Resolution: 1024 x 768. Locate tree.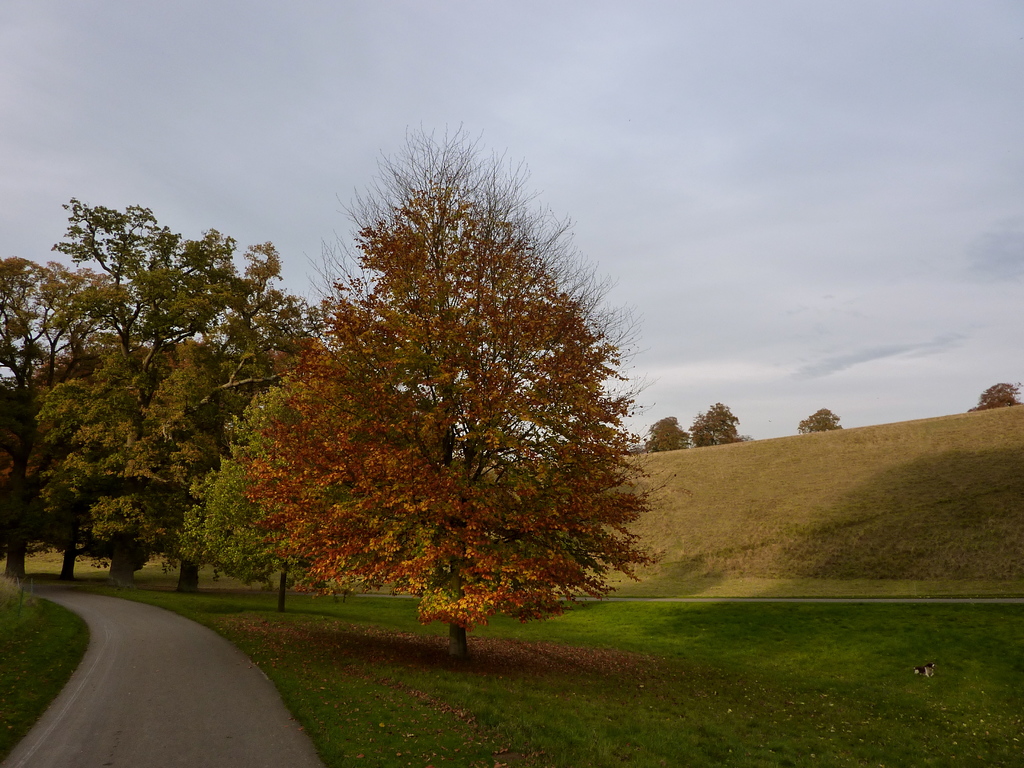
x1=637, y1=414, x2=687, y2=450.
